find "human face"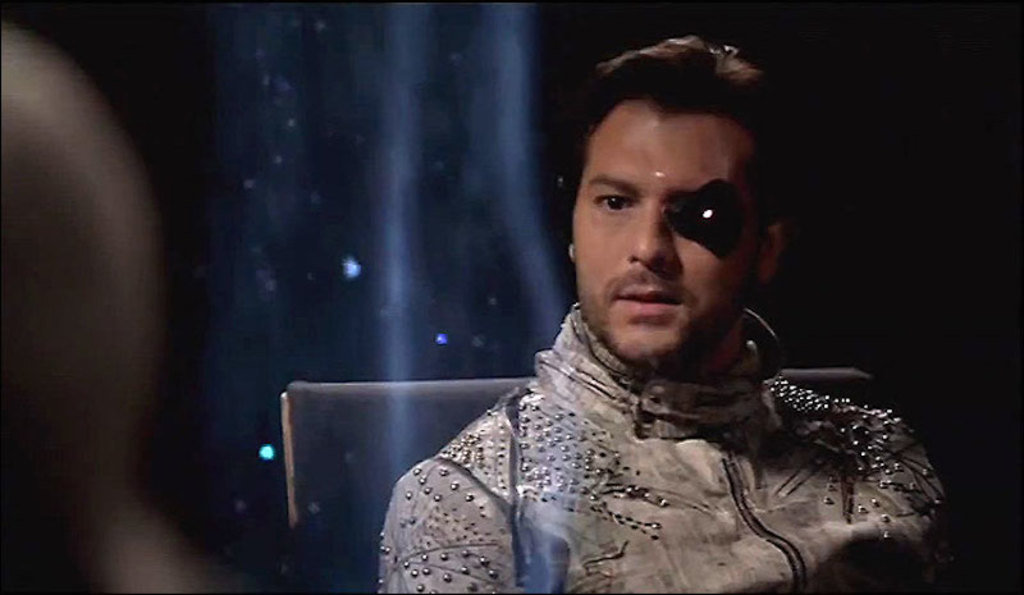
rect(573, 92, 764, 371)
